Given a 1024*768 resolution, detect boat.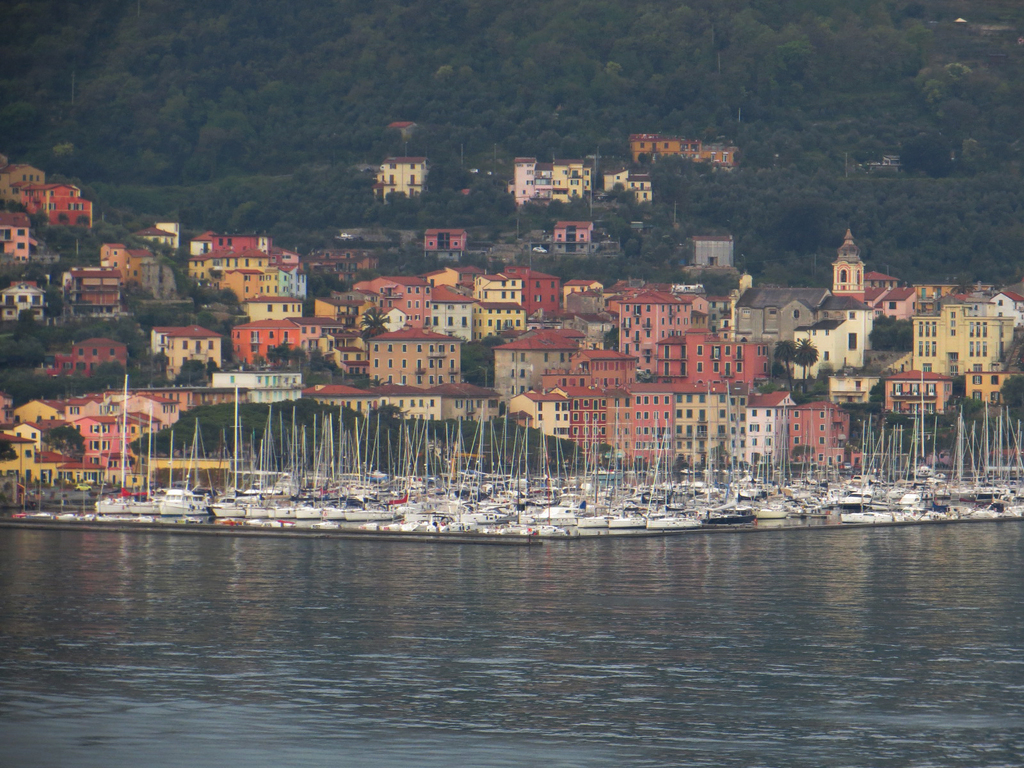
(left=324, top=408, right=349, bottom=522).
